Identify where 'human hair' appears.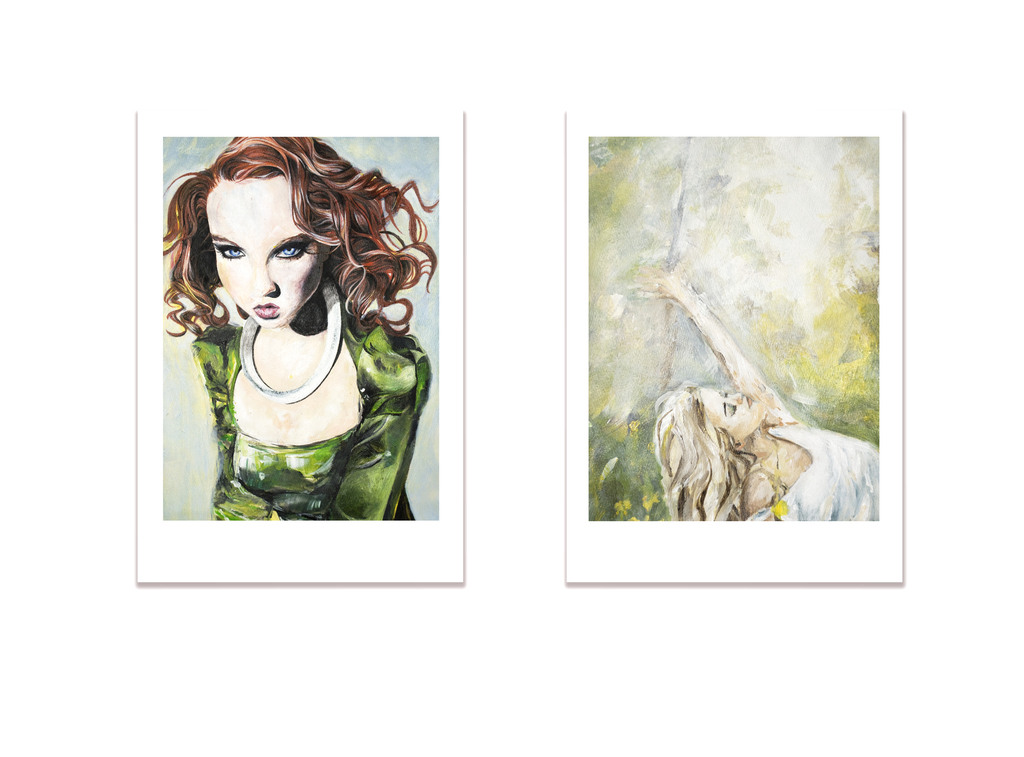
Appears at locate(652, 378, 758, 521).
